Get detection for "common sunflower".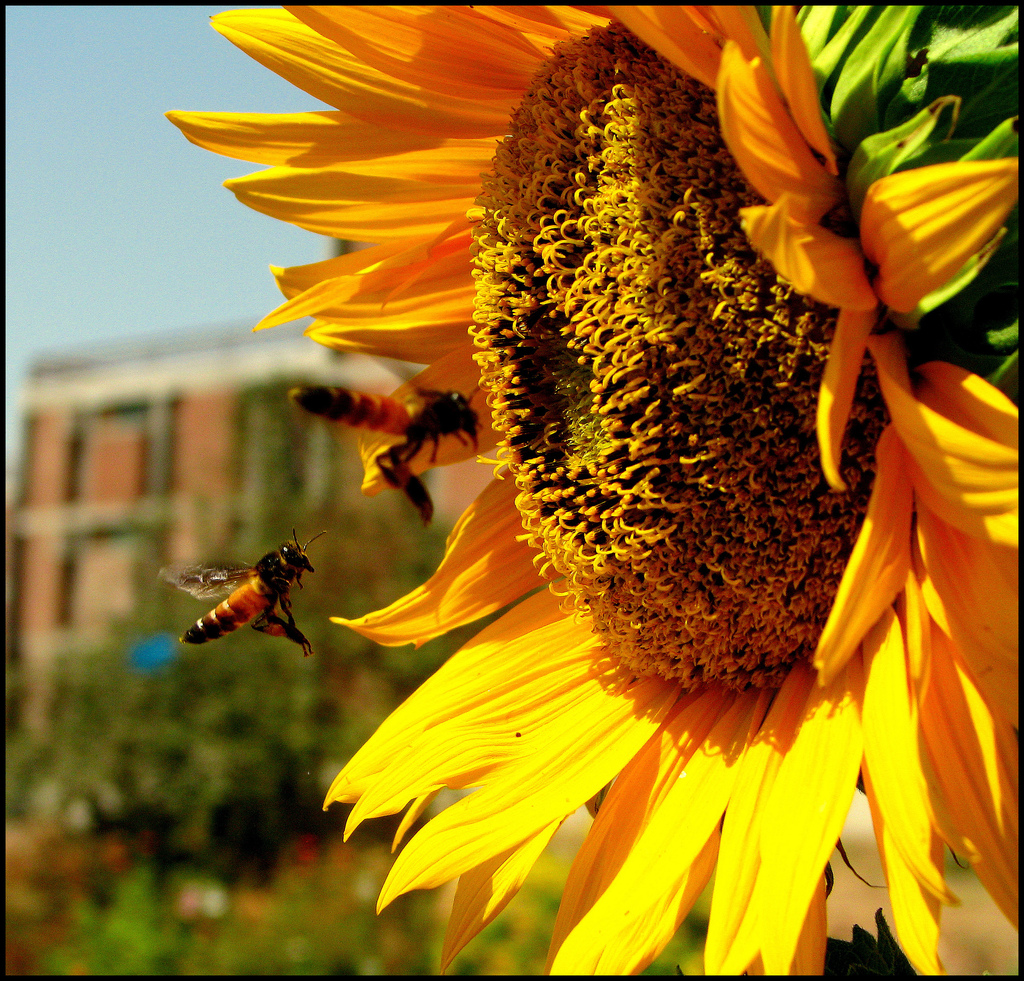
Detection: bbox=[159, 11, 1021, 974].
